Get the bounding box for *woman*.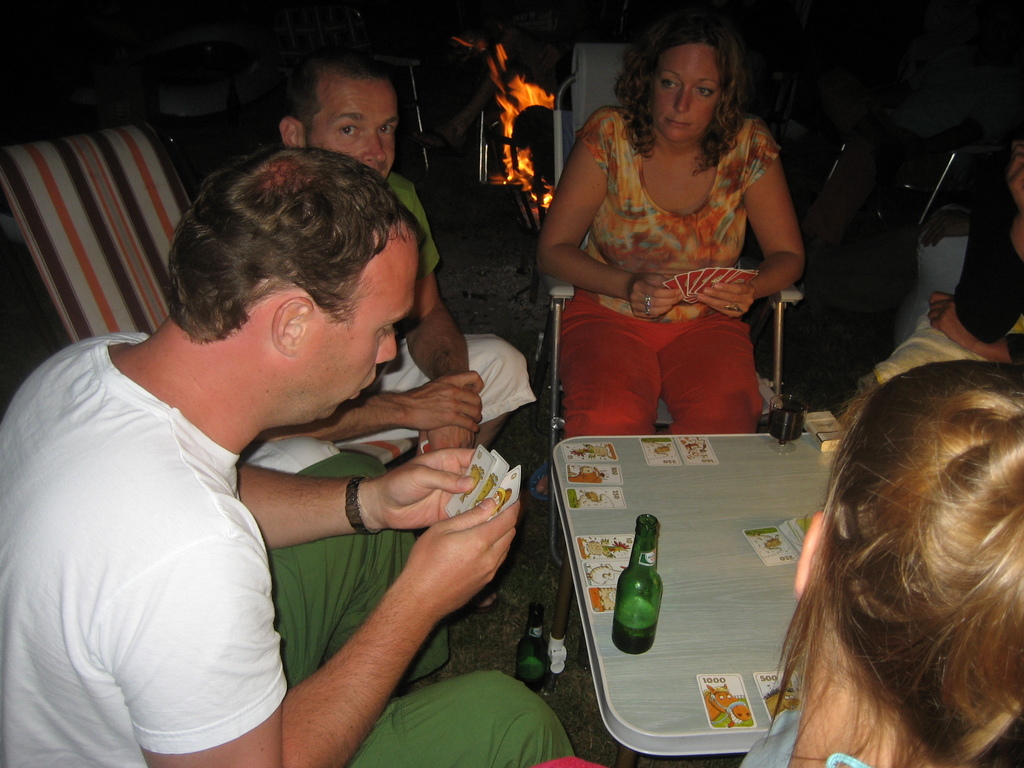
{"left": 527, "top": 31, "right": 814, "bottom": 467}.
